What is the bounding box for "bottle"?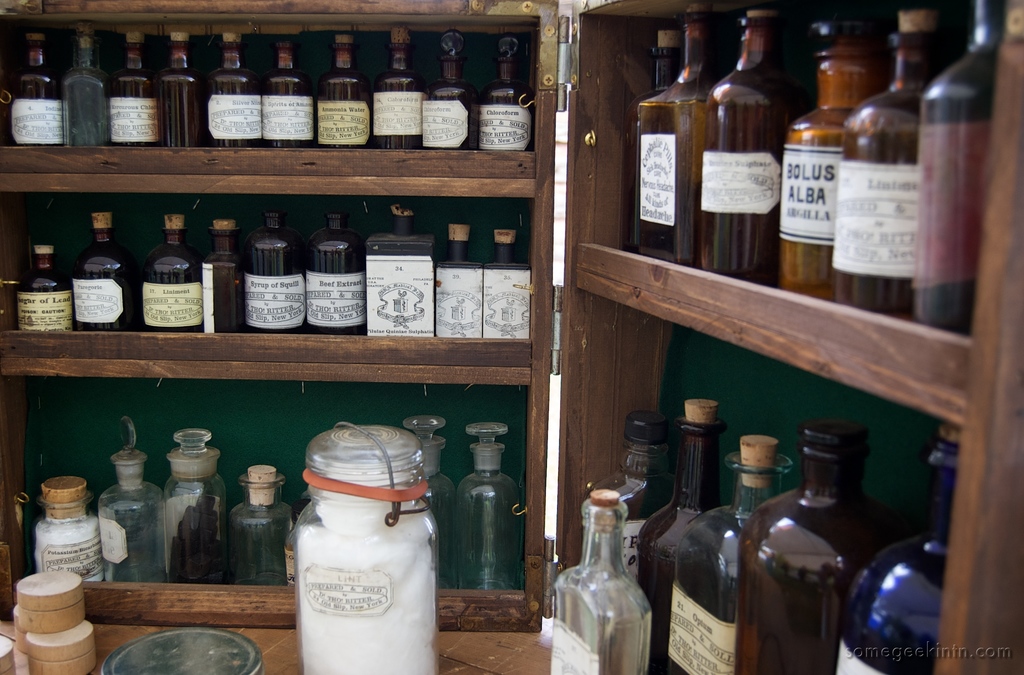
bbox=[632, 20, 684, 255].
